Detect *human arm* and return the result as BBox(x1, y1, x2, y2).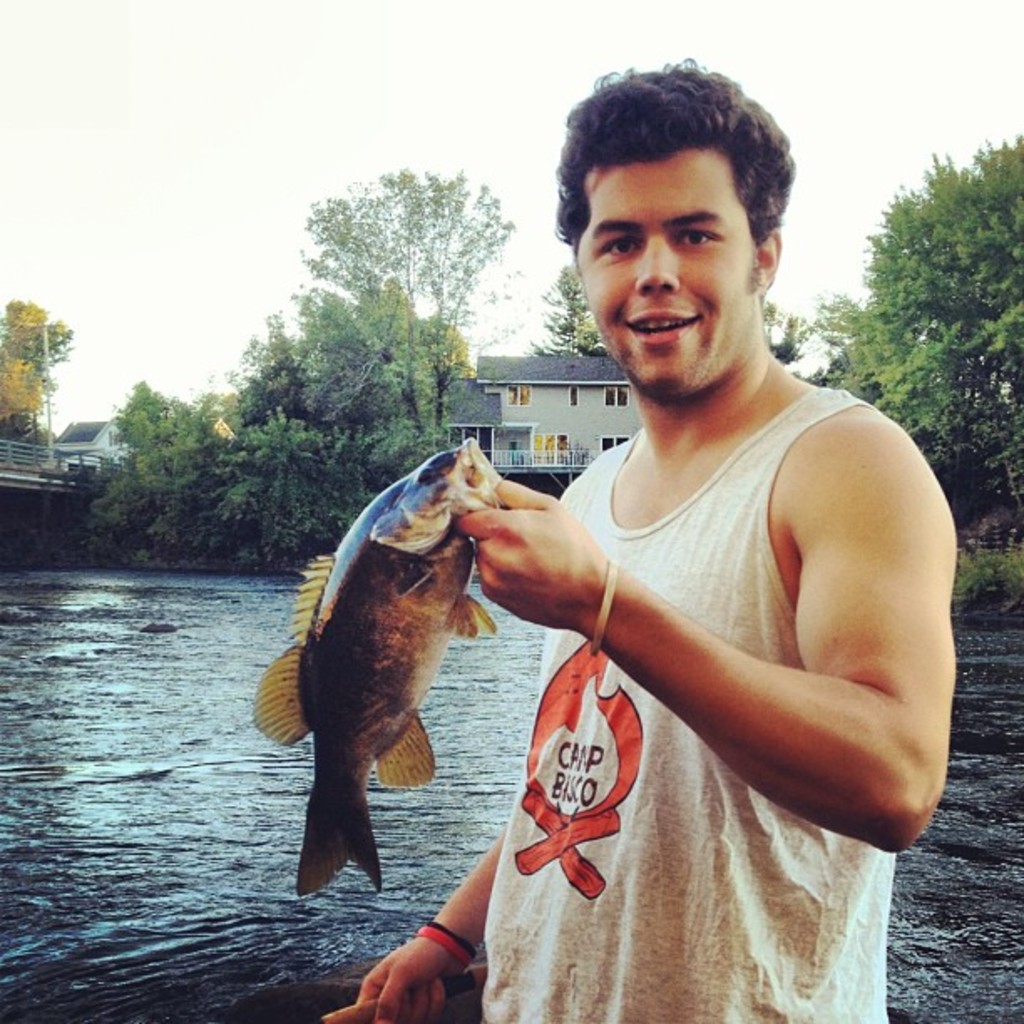
BBox(353, 827, 509, 1022).
